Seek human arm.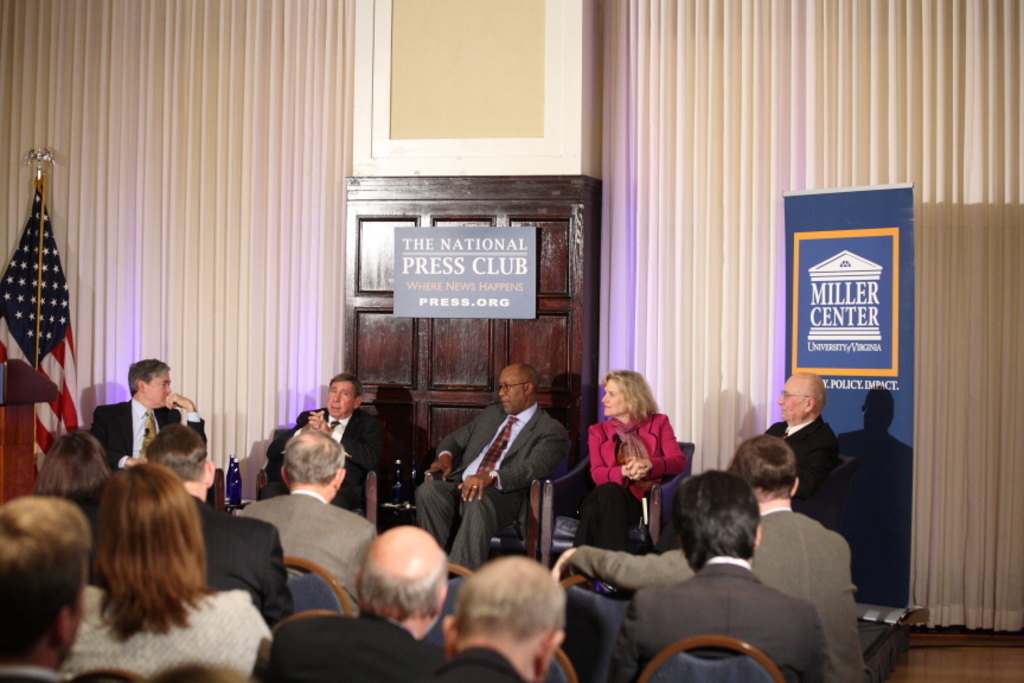
[left=788, top=448, right=834, bottom=500].
